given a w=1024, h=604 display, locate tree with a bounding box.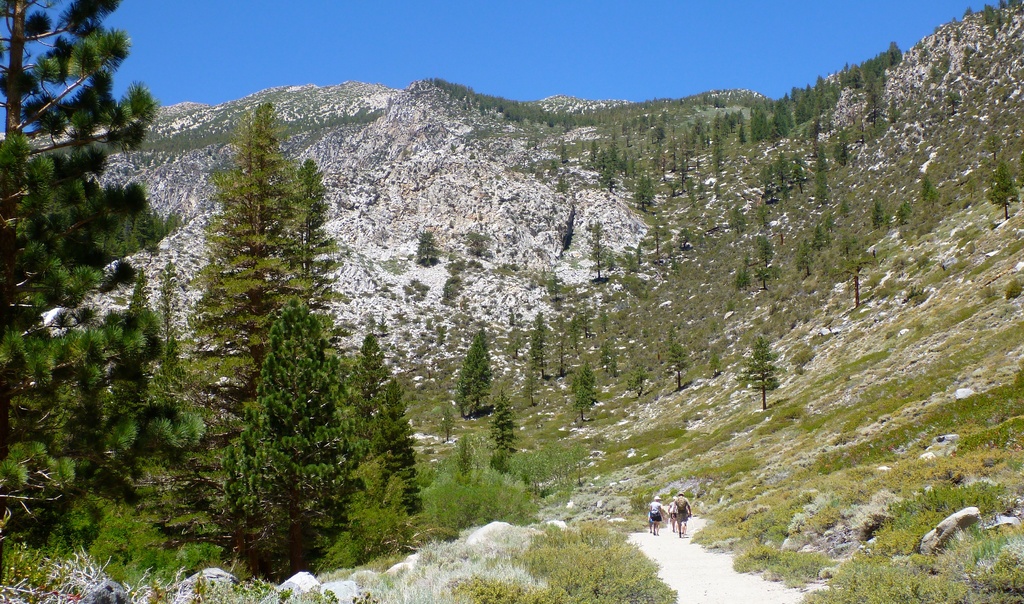
Located: 550/271/559/301.
